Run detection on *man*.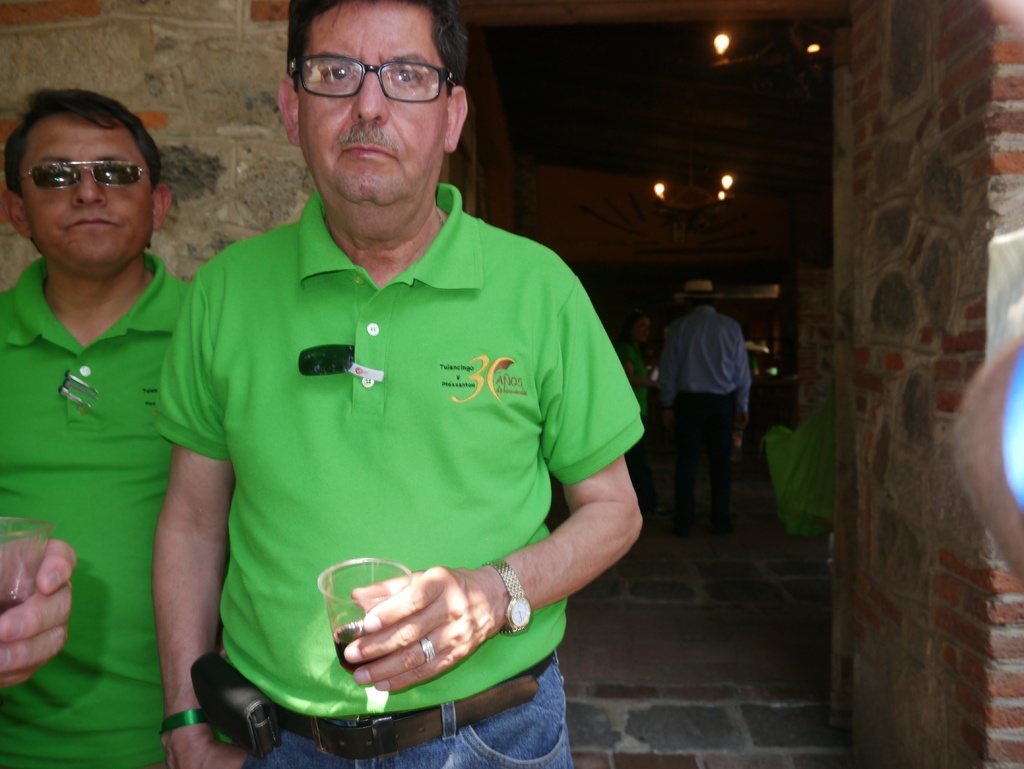
Result: bbox(155, 0, 649, 768).
